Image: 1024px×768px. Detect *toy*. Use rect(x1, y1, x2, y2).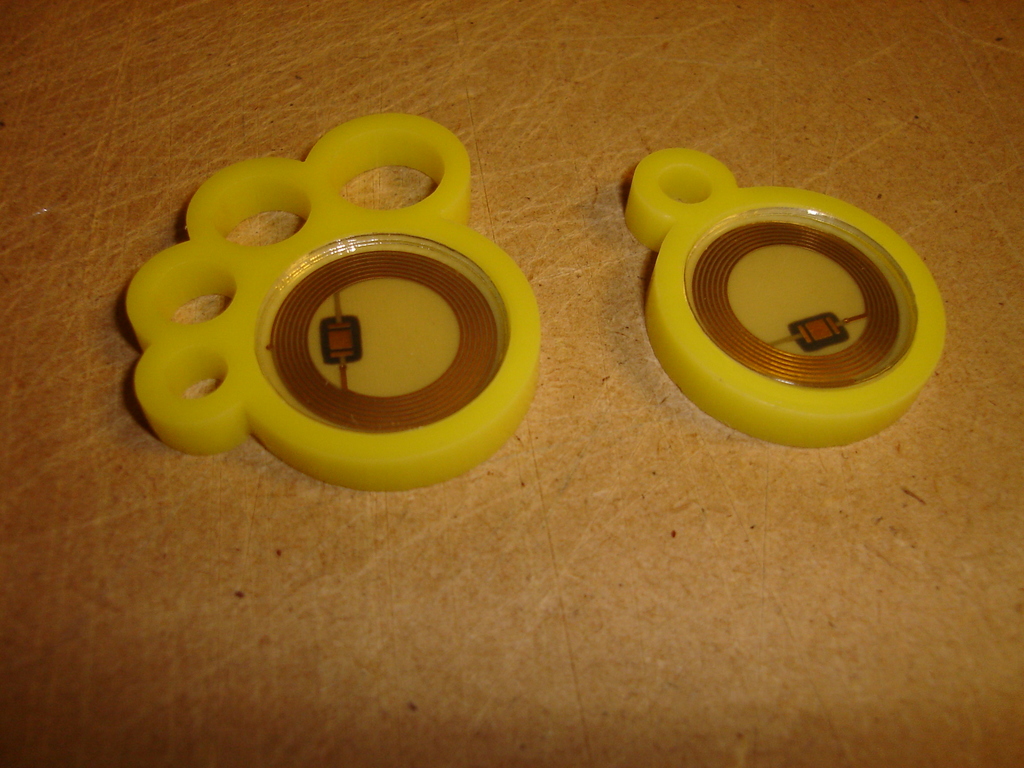
rect(624, 148, 948, 446).
